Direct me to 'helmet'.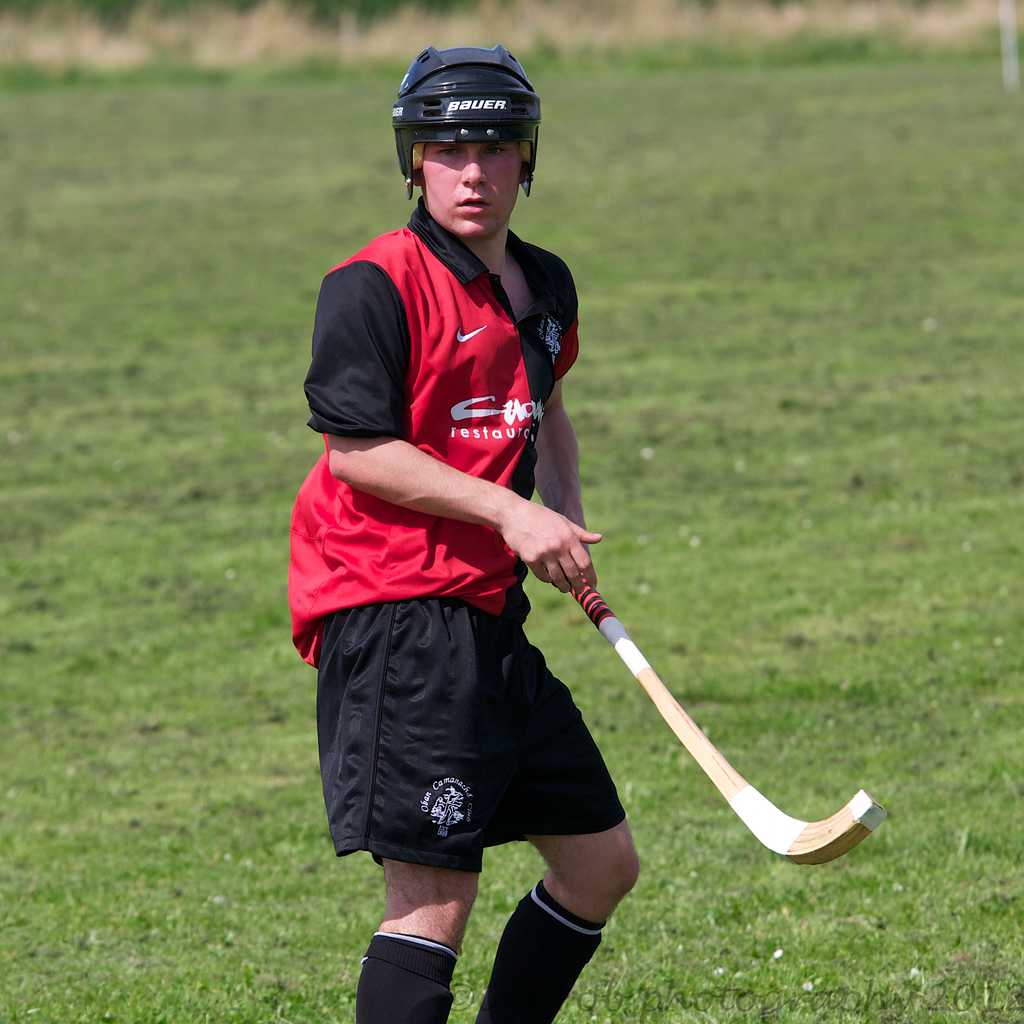
Direction: (x1=392, y1=59, x2=518, y2=236).
